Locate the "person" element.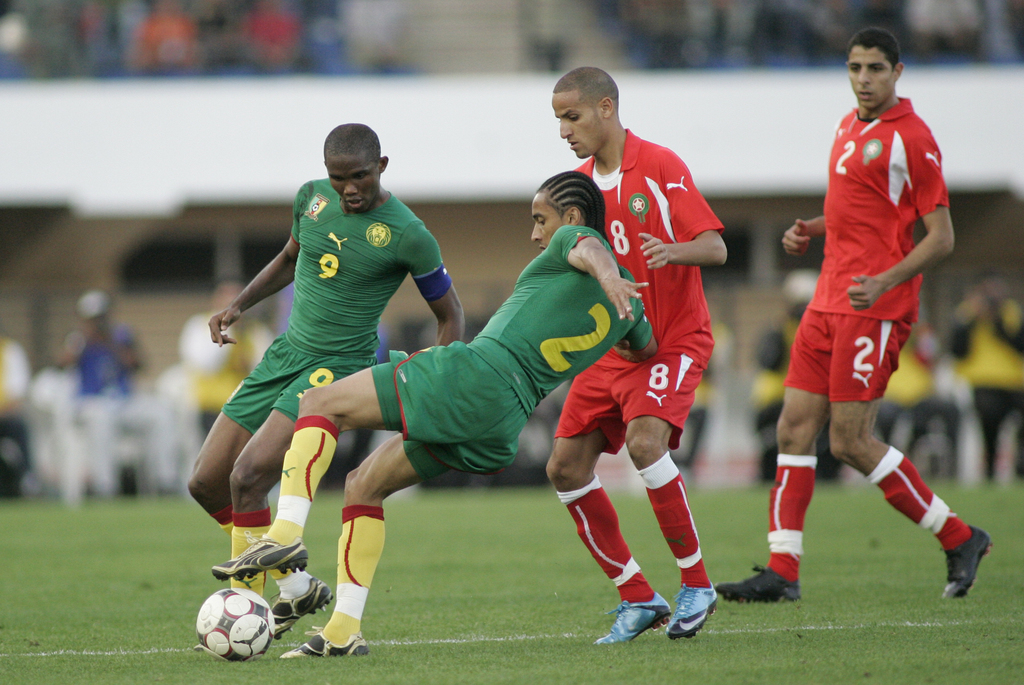
Element bbox: [left=353, top=326, right=390, bottom=465].
